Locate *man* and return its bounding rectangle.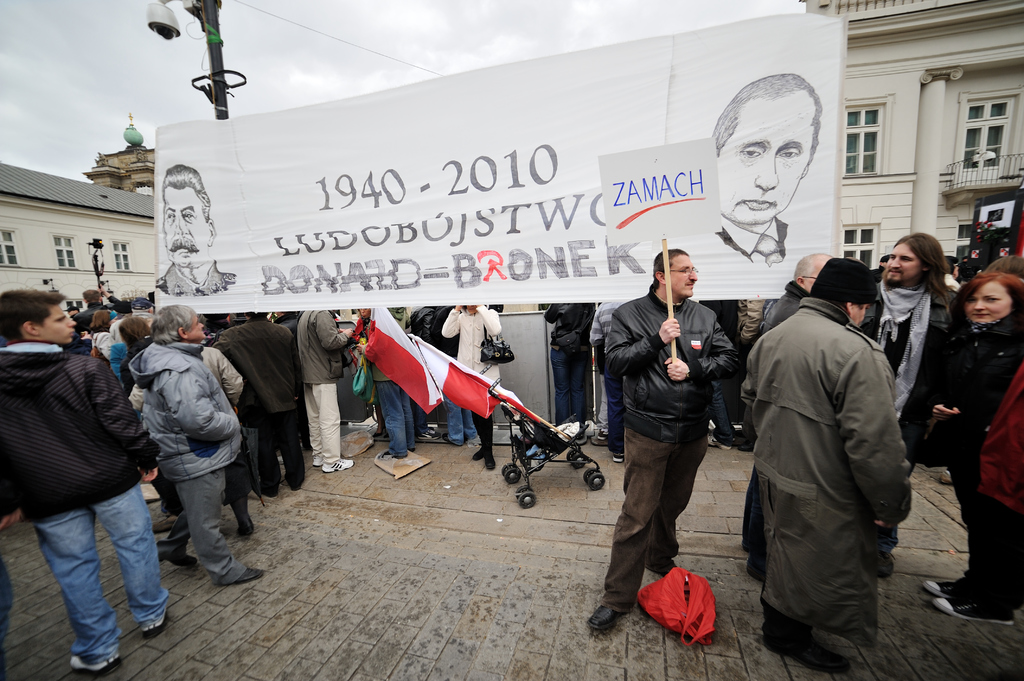
<box>711,66,824,261</box>.
